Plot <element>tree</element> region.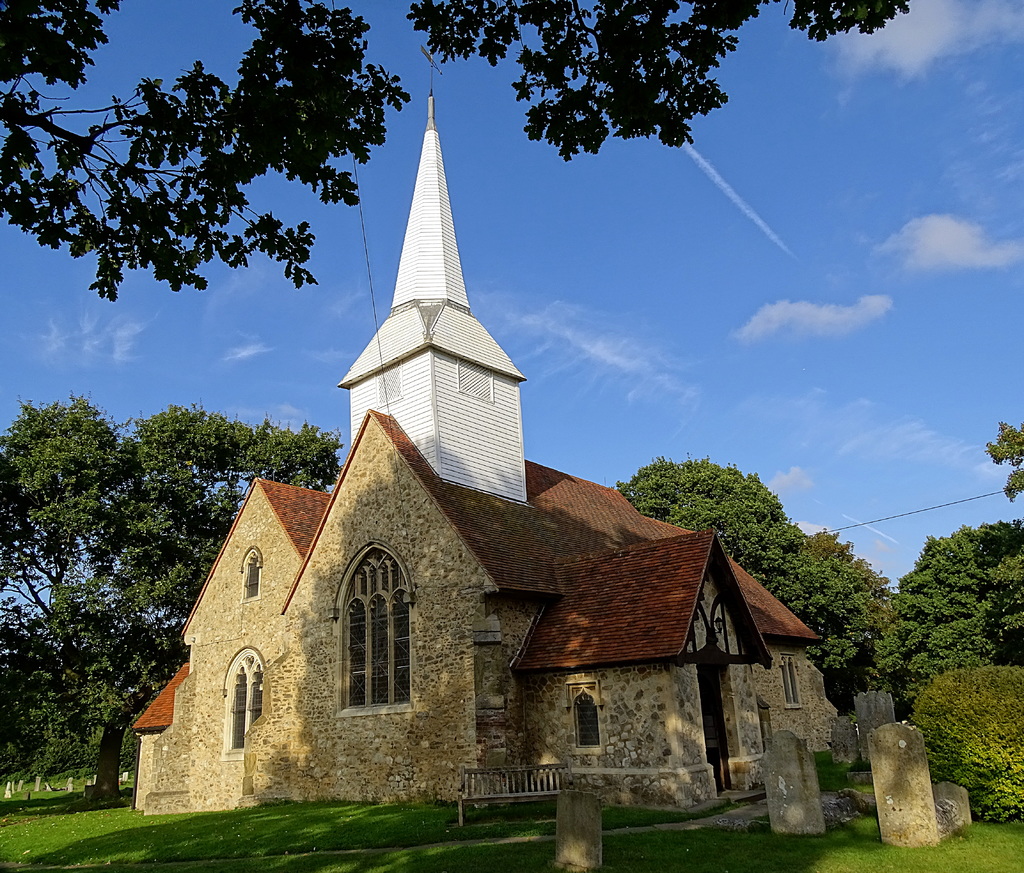
Plotted at BBox(0, 0, 916, 300).
